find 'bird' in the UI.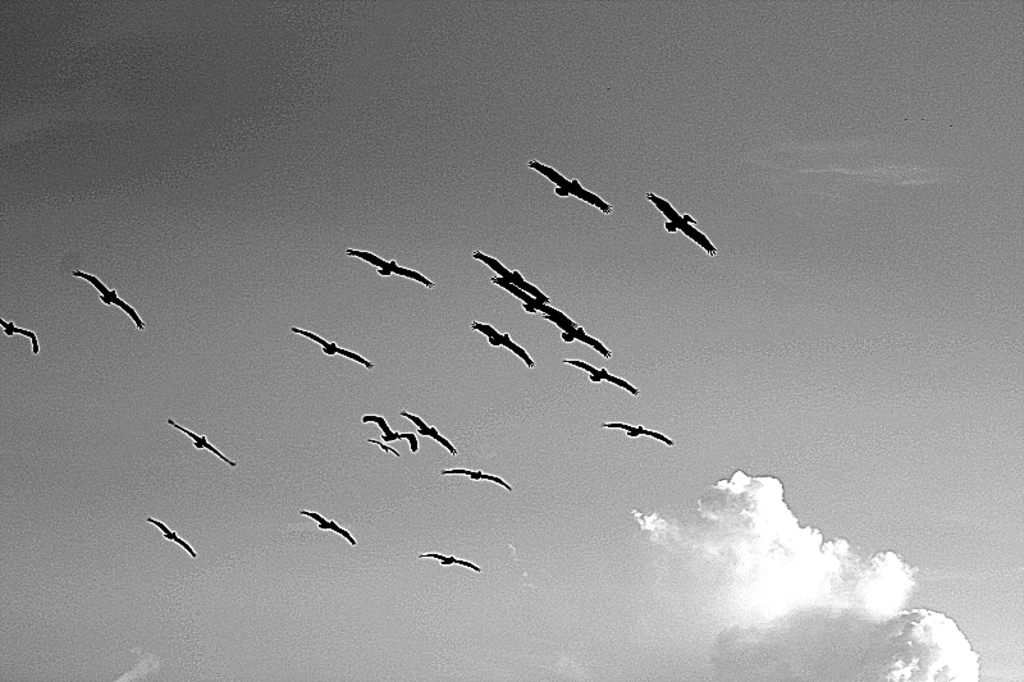
UI element at [439,470,515,489].
